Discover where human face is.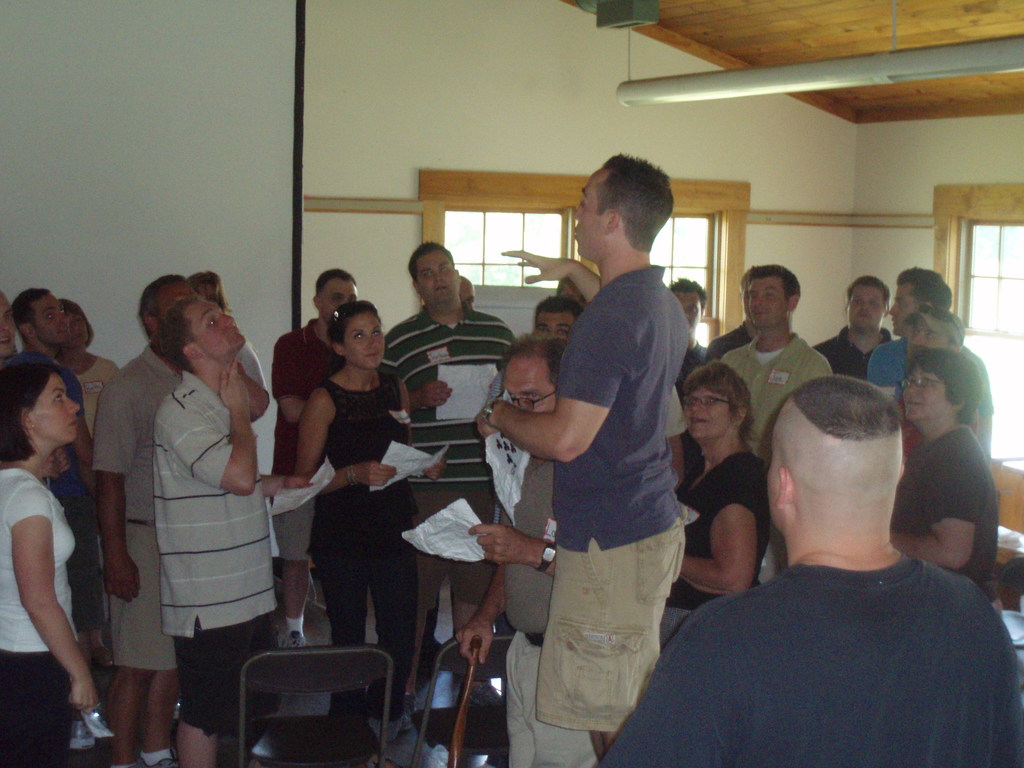
Discovered at Rect(902, 367, 948, 415).
